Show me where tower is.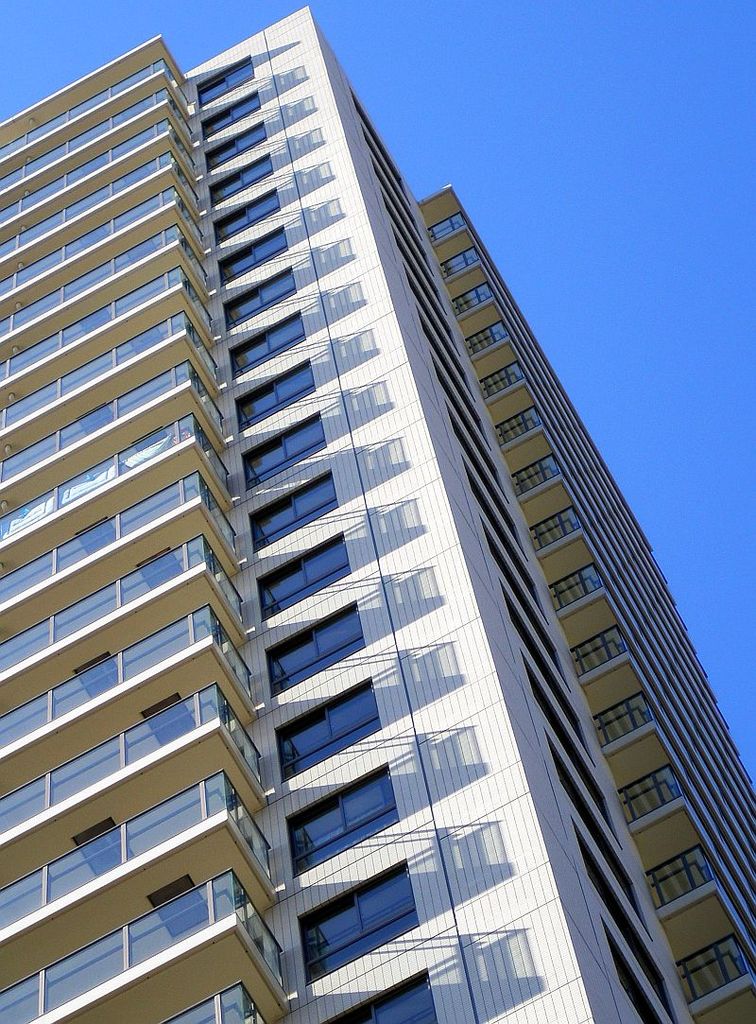
tower is at (left=23, top=19, right=755, bottom=977).
